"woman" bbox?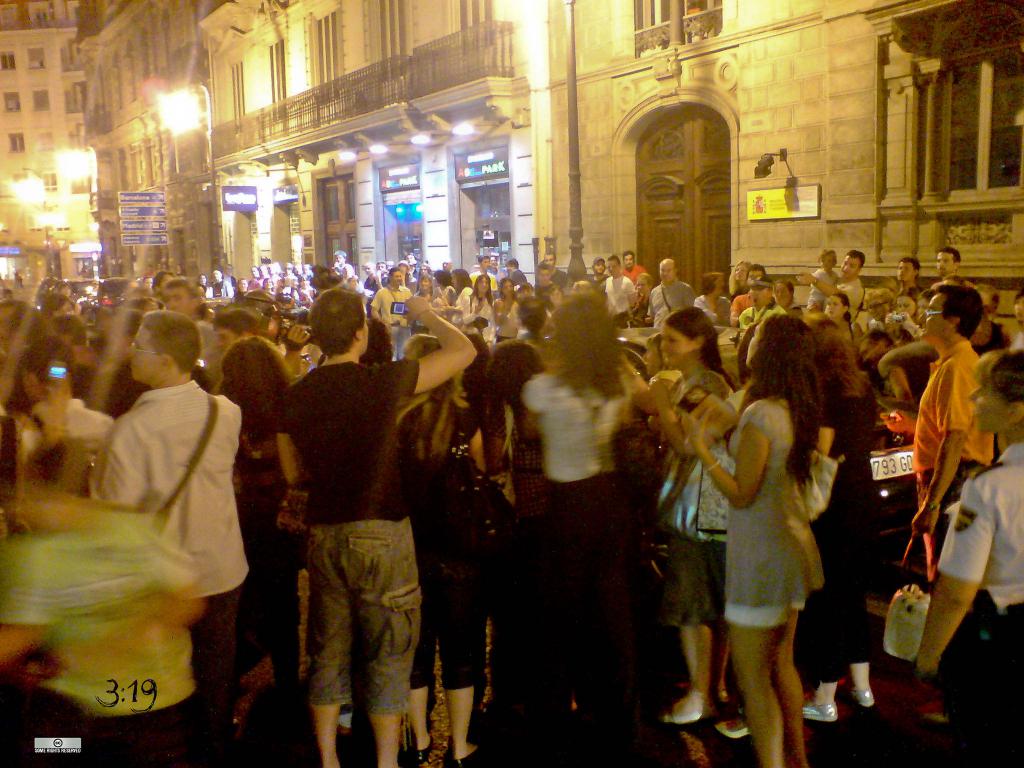
x1=492, y1=274, x2=530, y2=349
